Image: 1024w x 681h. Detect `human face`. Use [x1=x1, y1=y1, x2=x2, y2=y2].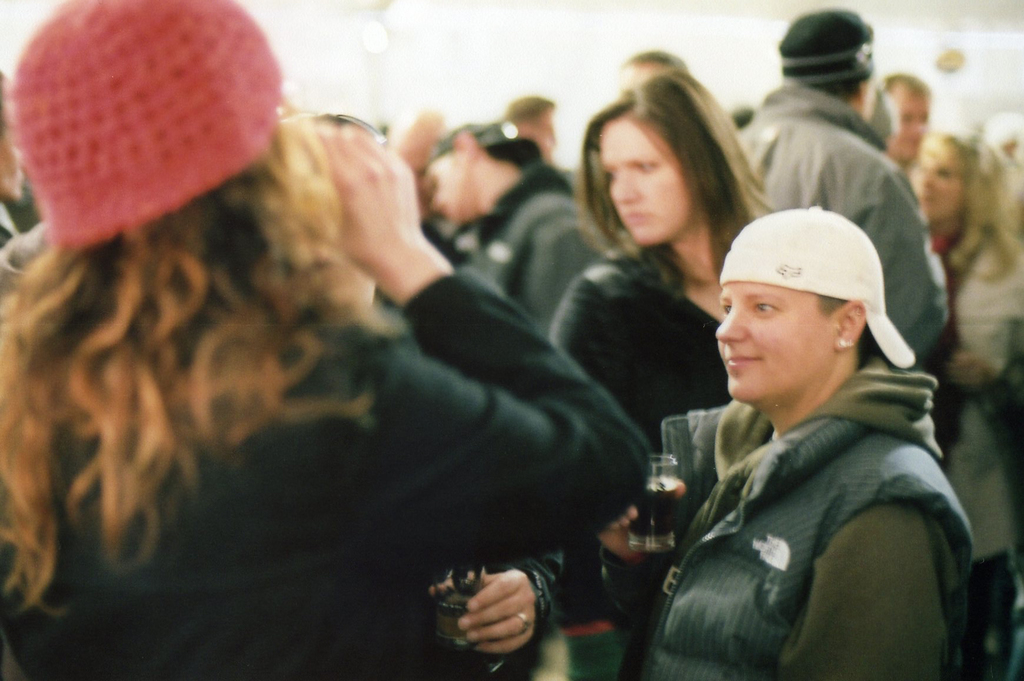
[x1=884, y1=88, x2=929, y2=162].
